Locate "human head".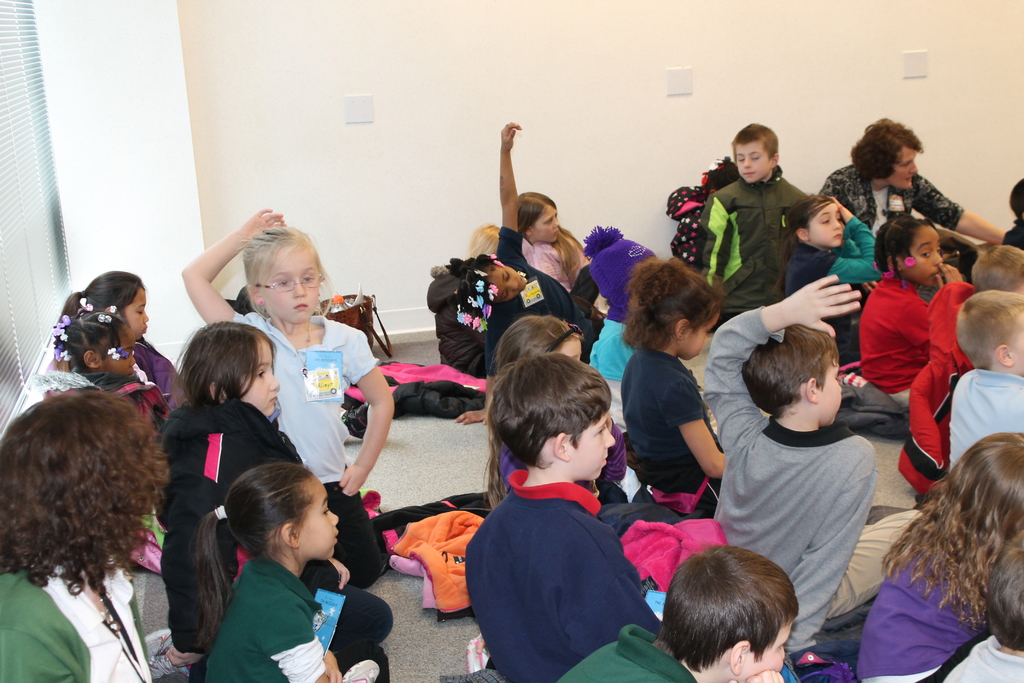
Bounding box: left=735, top=123, right=781, bottom=185.
